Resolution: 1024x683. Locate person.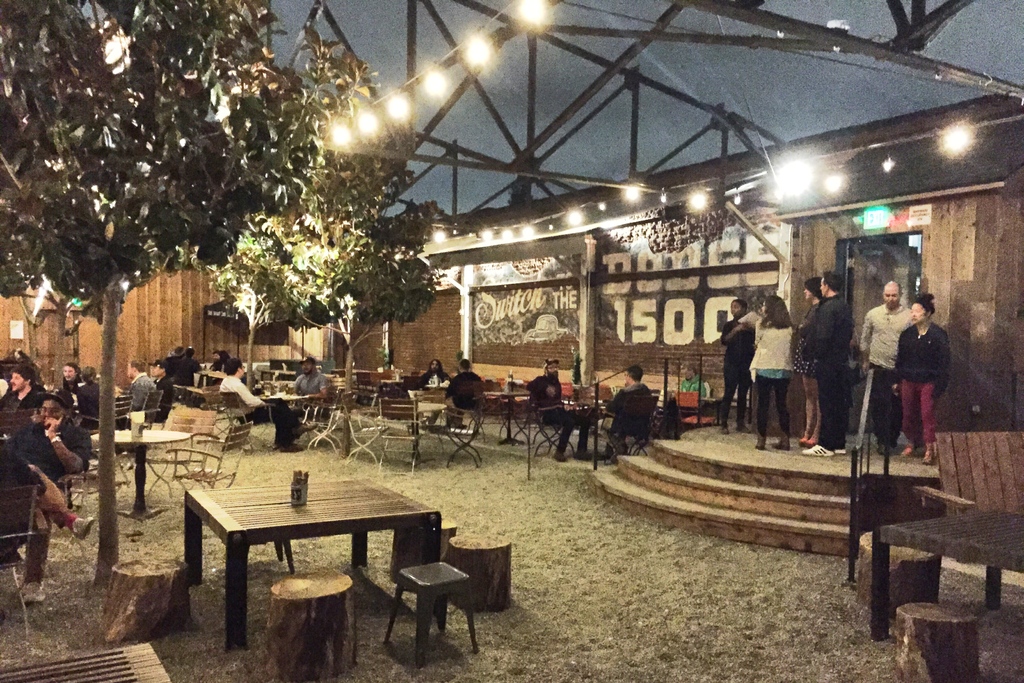
locate(530, 363, 596, 460).
